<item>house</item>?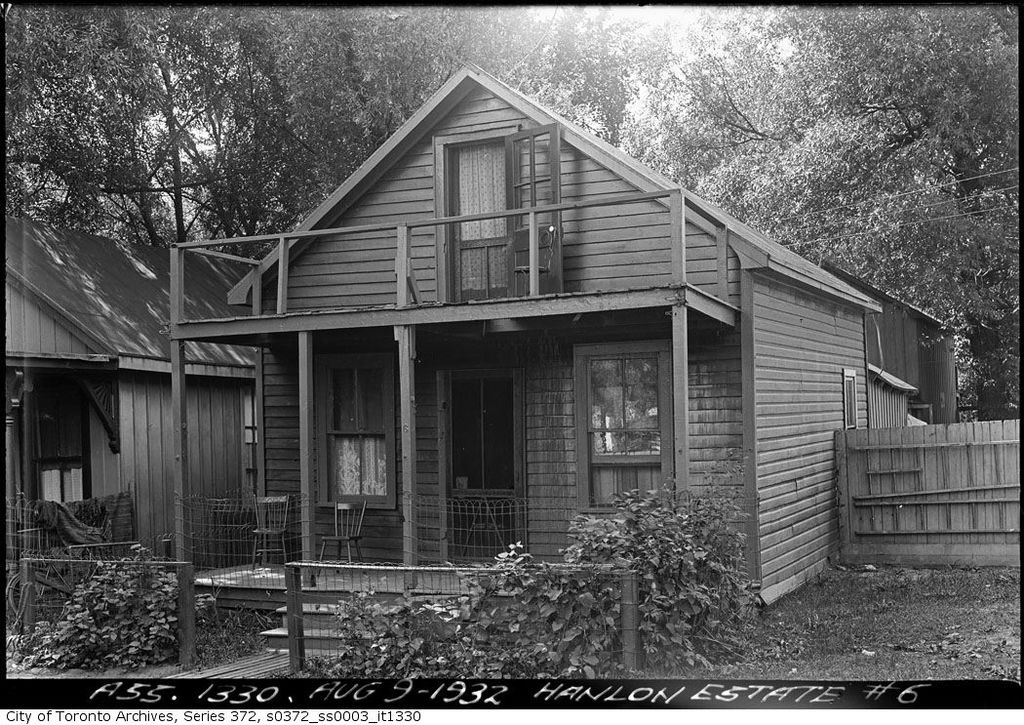
<region>2, 215, 255, 571</region>
